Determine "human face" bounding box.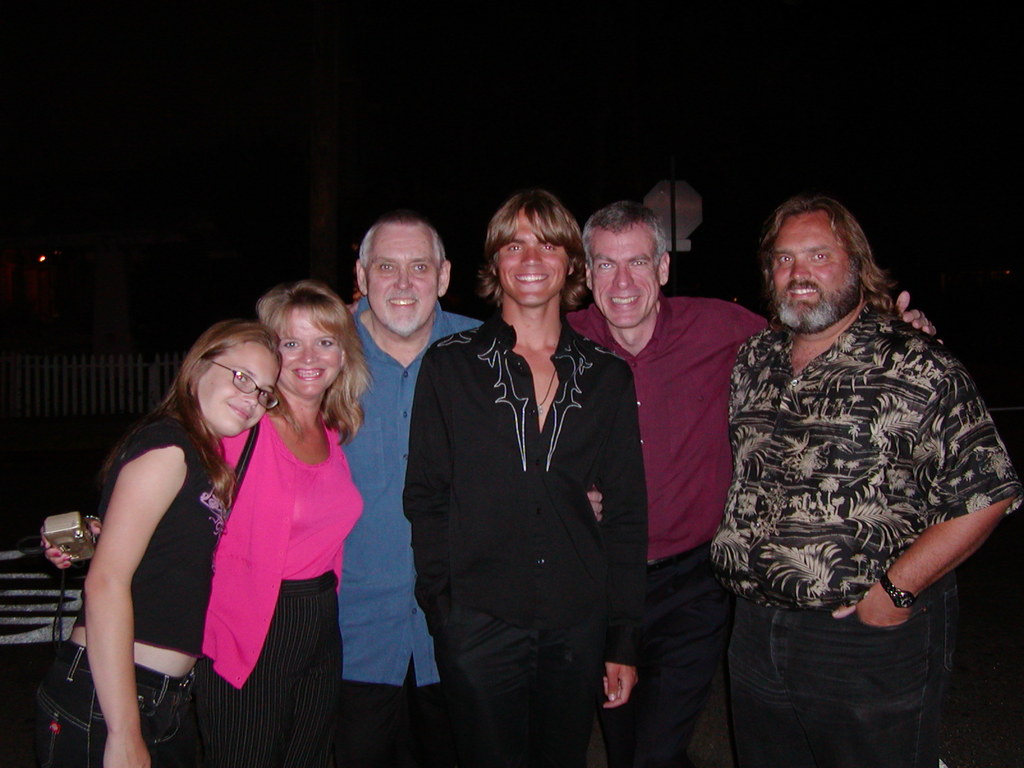
Determined: crop(197, 340, 280, 435).
